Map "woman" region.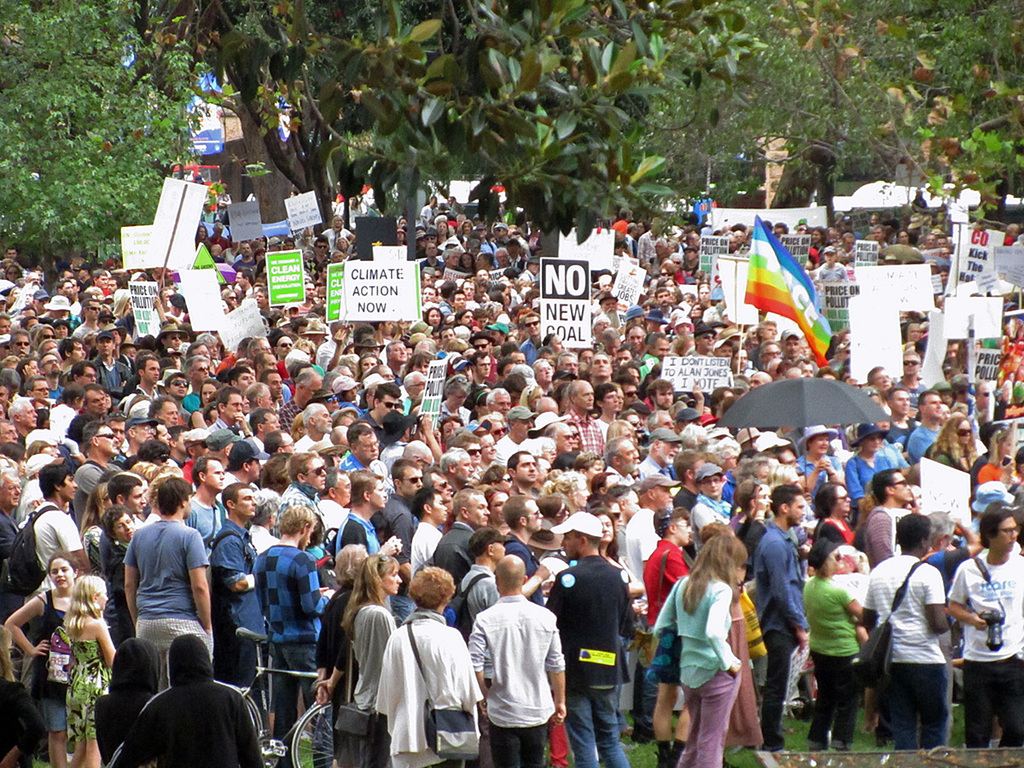
Mapped to [x1=338, y1=552, x2=407, y2=767].
